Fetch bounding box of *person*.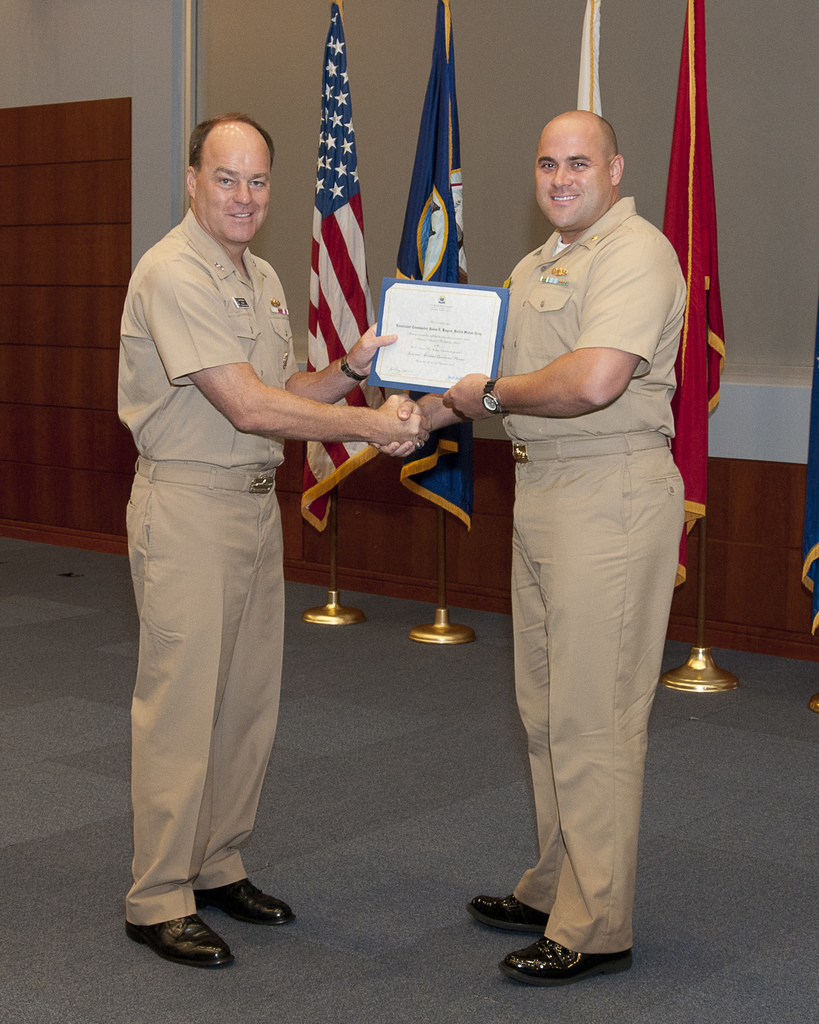
Bbox: <region>113, 108, 435, 986</region>.
